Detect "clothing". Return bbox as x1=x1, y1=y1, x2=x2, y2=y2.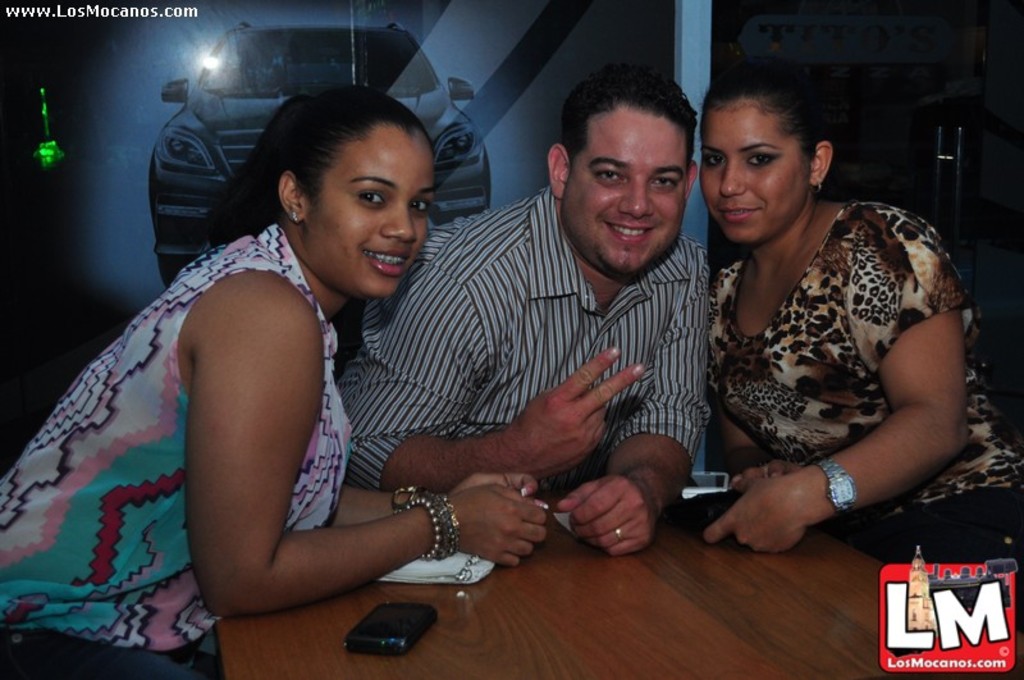
x1=709, y1=193, x2=1023, y2=569.
